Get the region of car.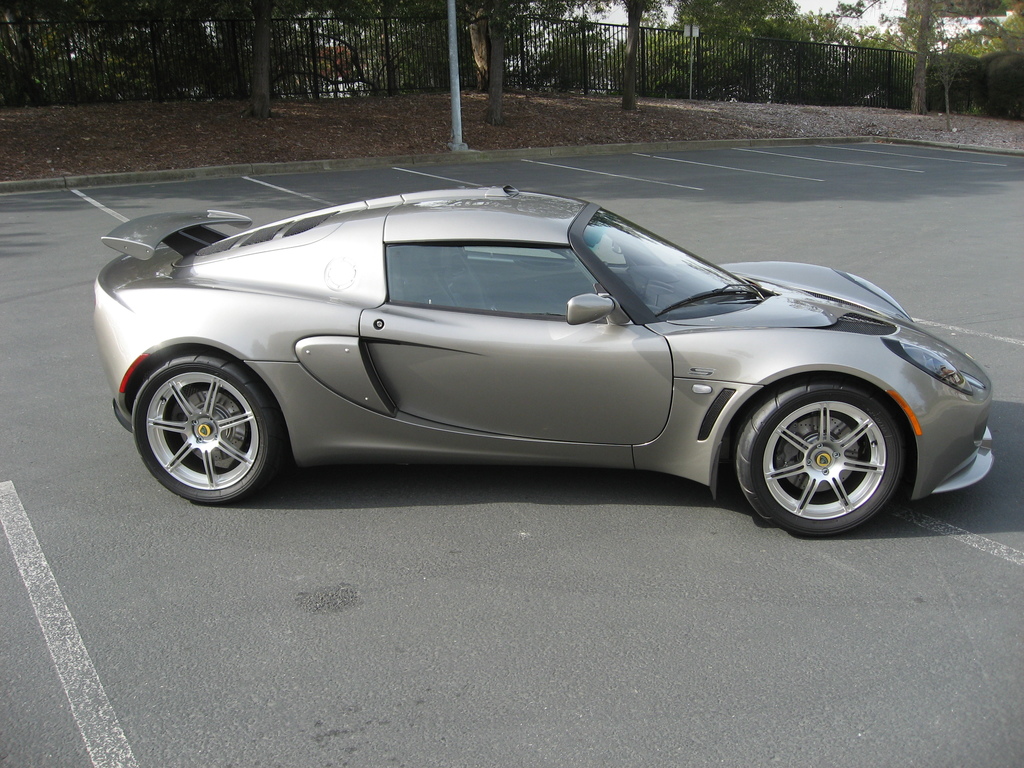
crop(92, 175, 993, 541).
